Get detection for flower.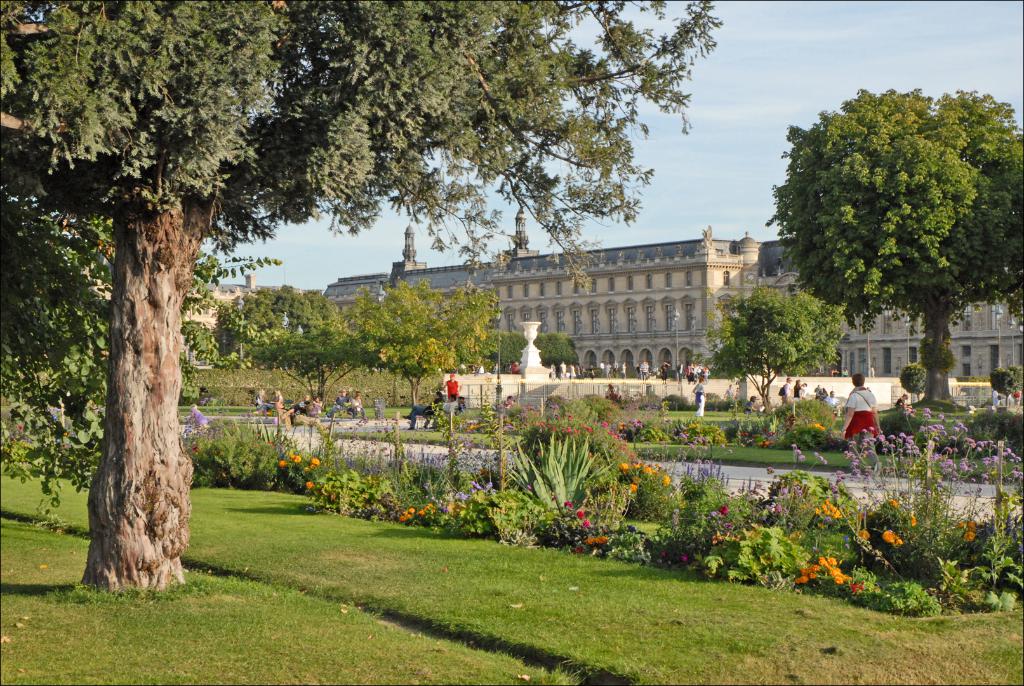
Detection: locate(304, 480, 315, 491).
